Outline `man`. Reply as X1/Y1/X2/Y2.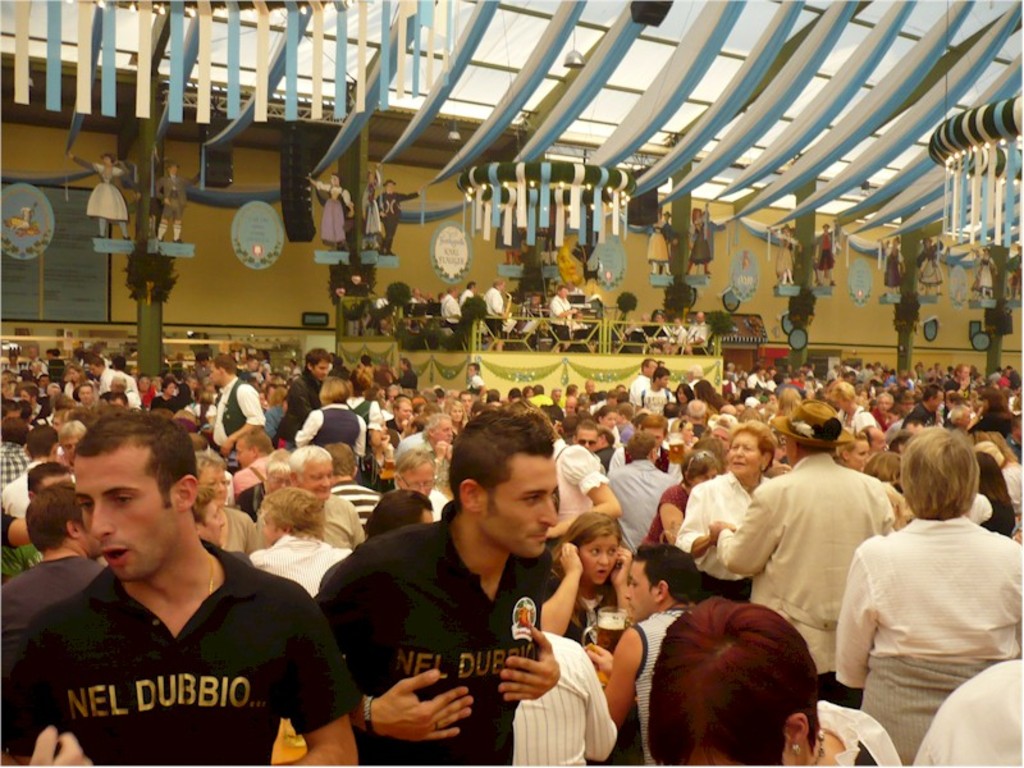
812/220/841/285.
